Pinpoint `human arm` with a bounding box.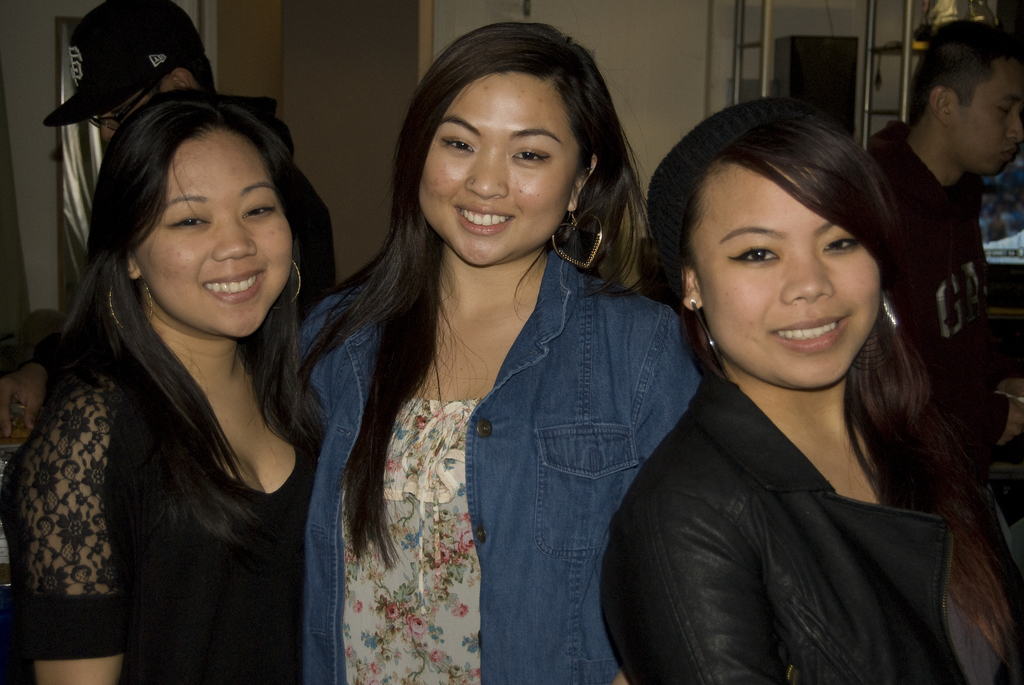
<bbox>23, 361, 127, 647</bbox>.
